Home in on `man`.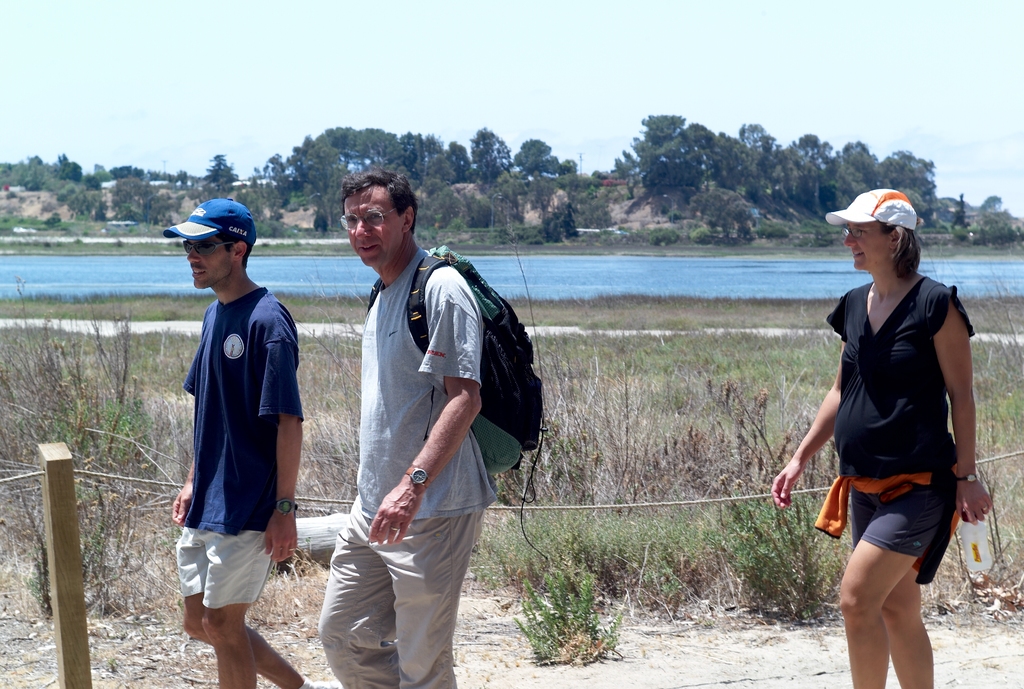
Homed in at 314/162/555/688.
